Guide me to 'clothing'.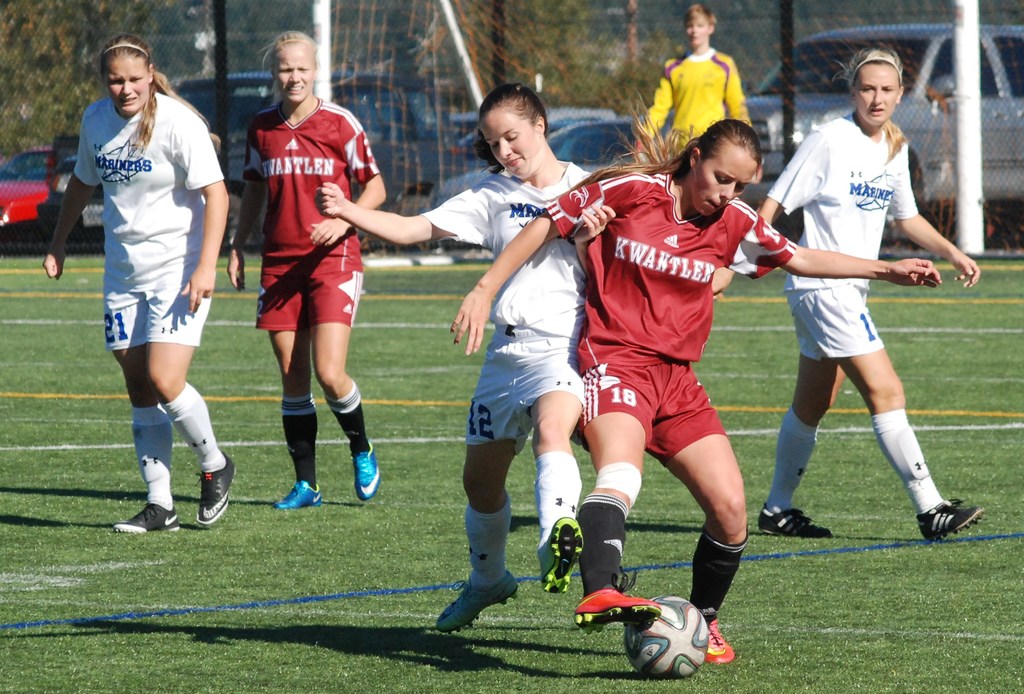
Guidance: [left=641, top=53, right=744, bottom=151].
